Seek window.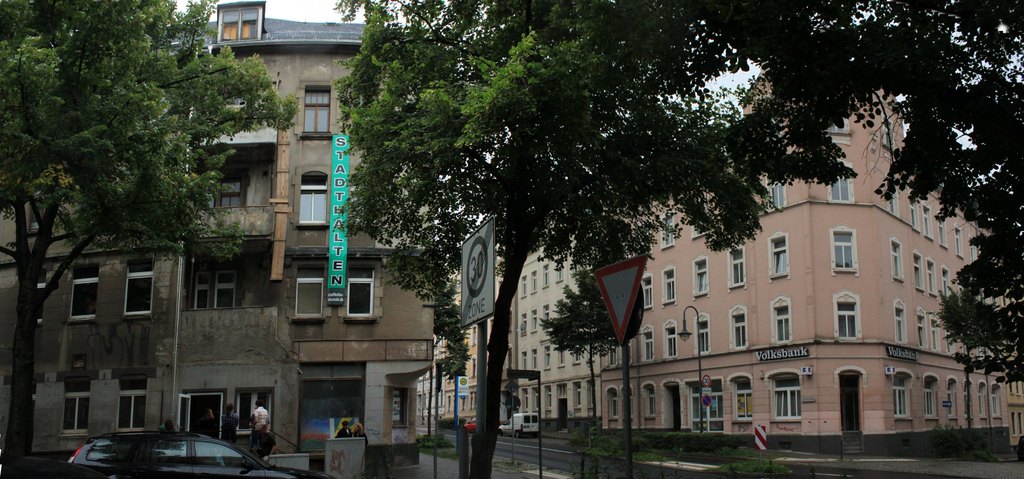
<region>121, 389, 143, 434</region>.
